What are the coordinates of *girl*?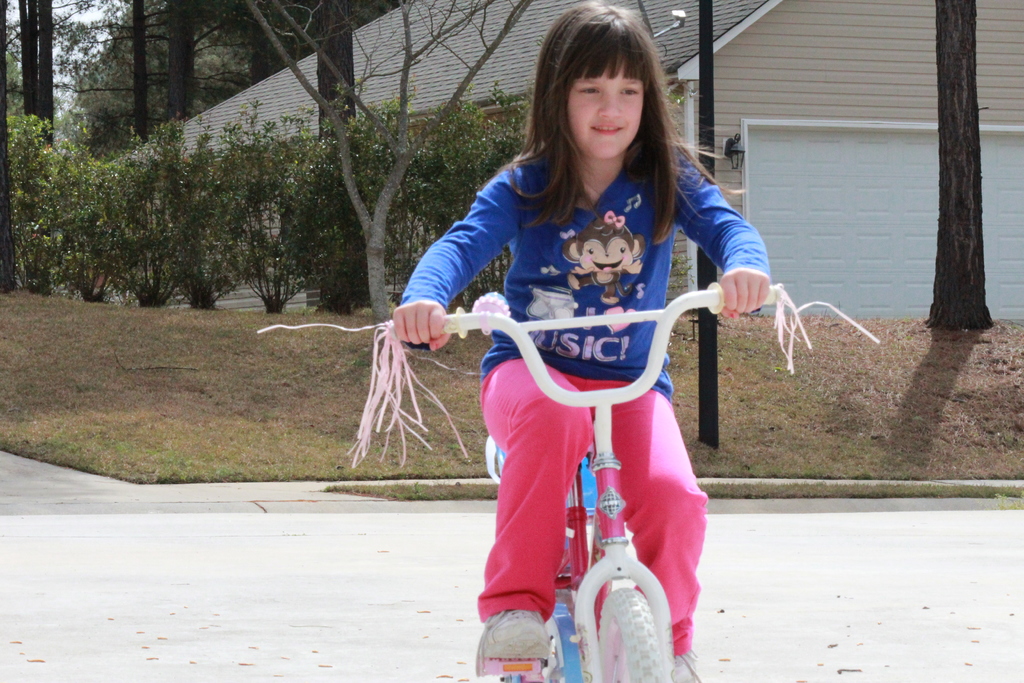
bbox=(392, 2, 770, 681).
